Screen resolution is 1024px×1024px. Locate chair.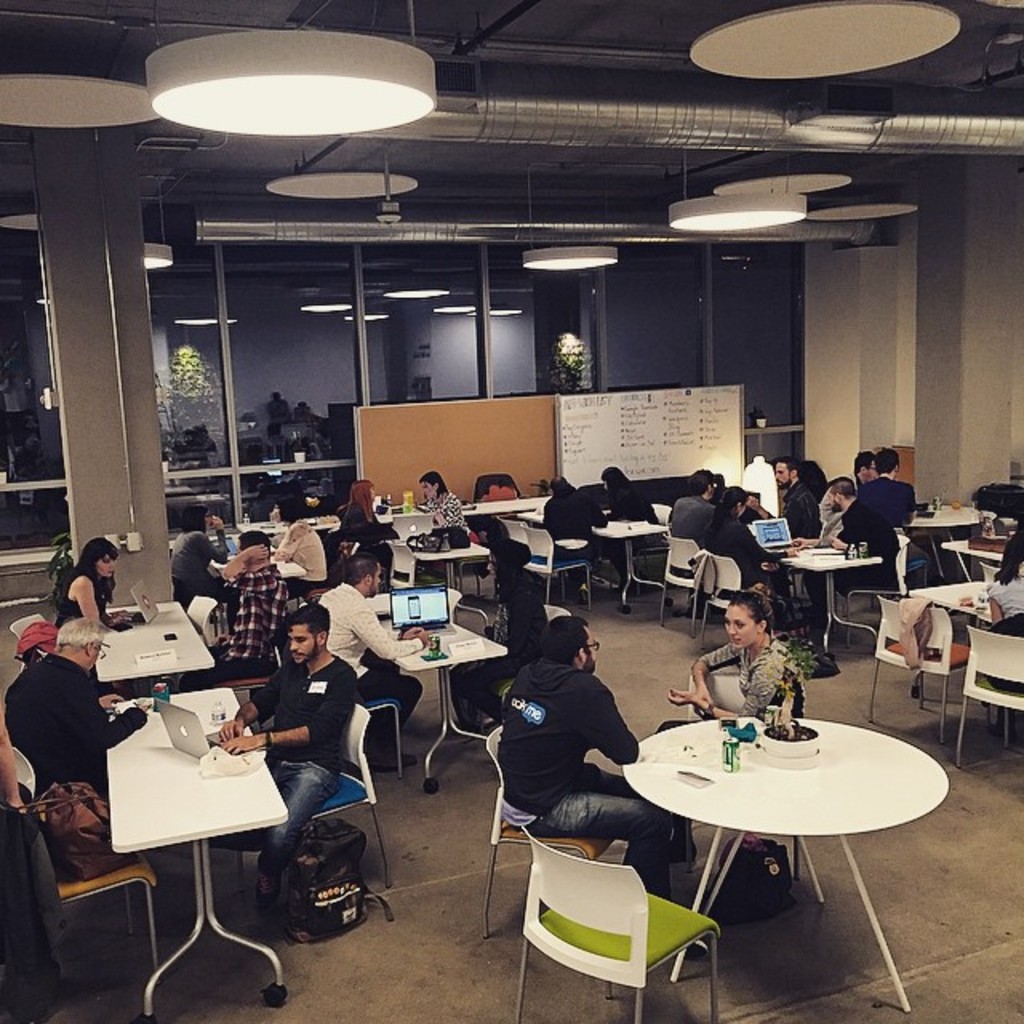
locate(496, 520, 542, 594).
